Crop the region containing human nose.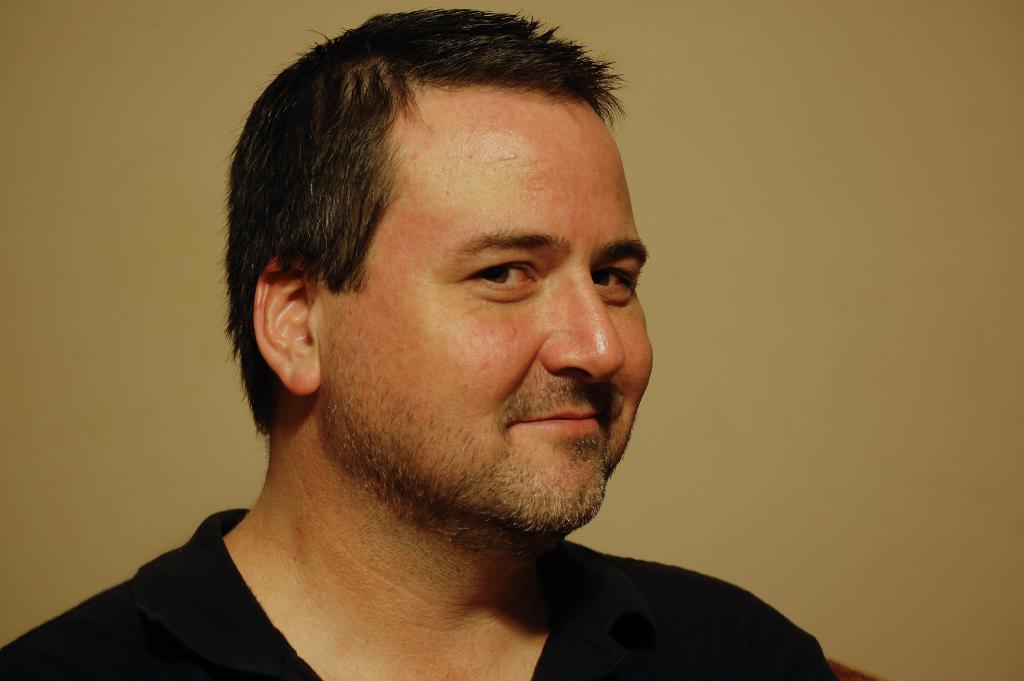
Crop region: (left=544, top=278, right=625, bottom=387).
